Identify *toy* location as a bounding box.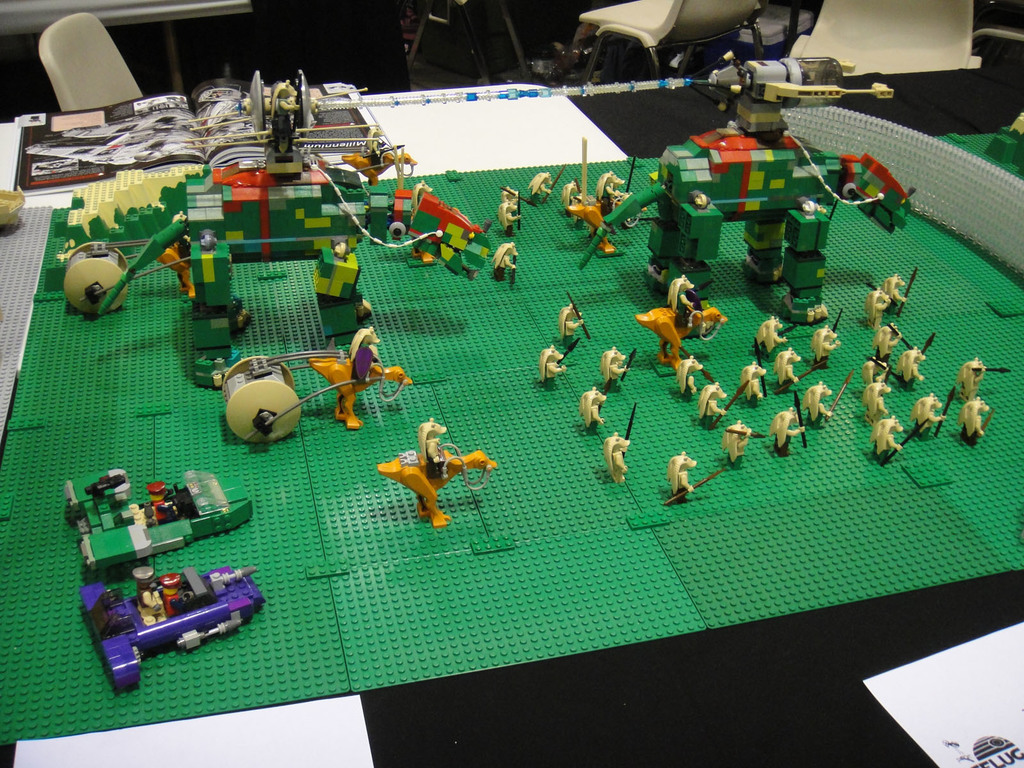
498, 184, 526, 241.
